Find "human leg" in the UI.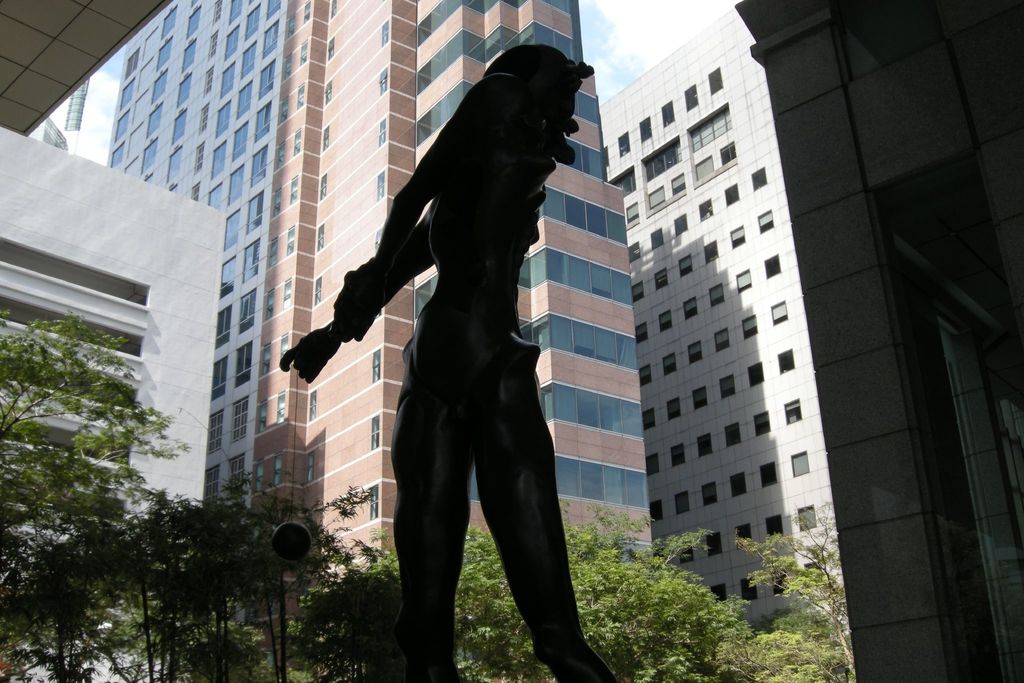
UI element at [465, 378, 615, 682].
